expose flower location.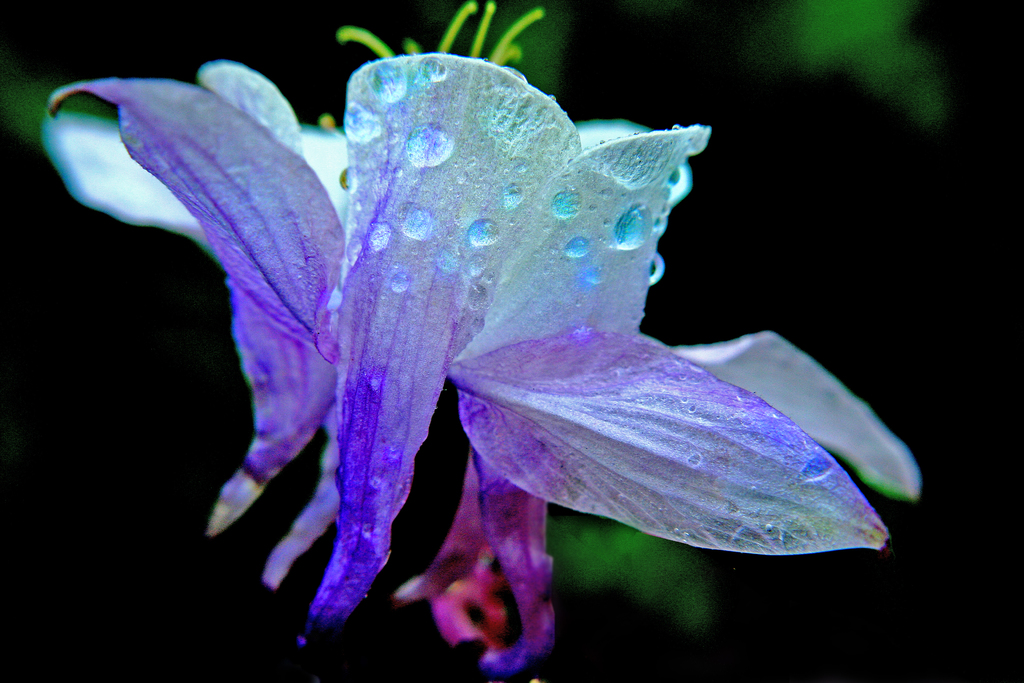
Exposed at {"x1": 129, "y1": 57, "x2": 819, "y2": 650}.
